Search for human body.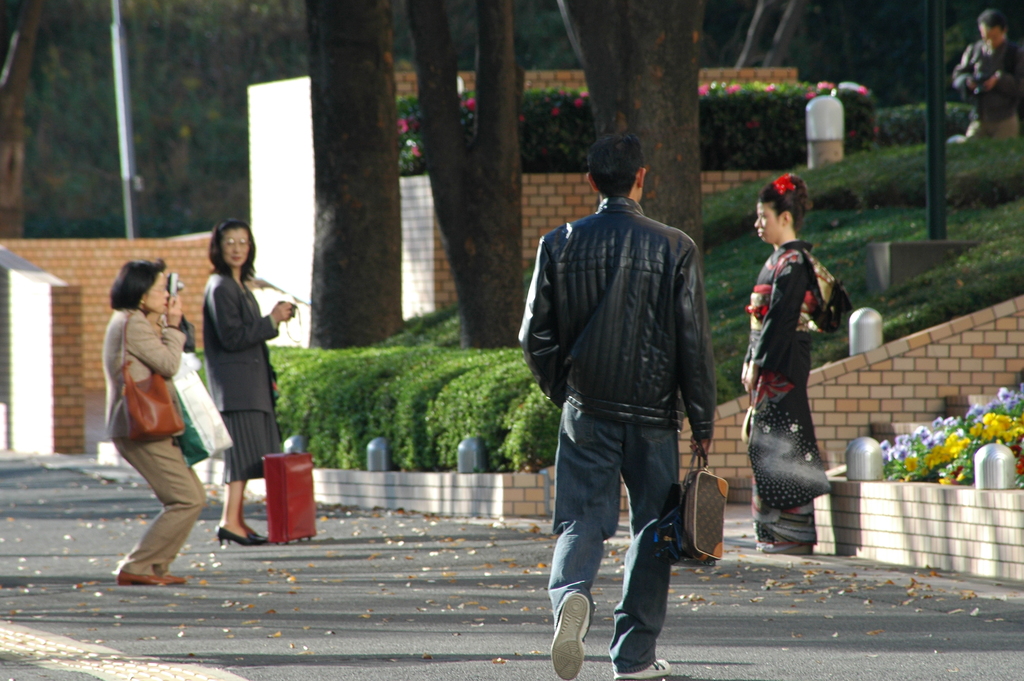
Found at (x1=735, y1=240, x2=827, y2=561).
